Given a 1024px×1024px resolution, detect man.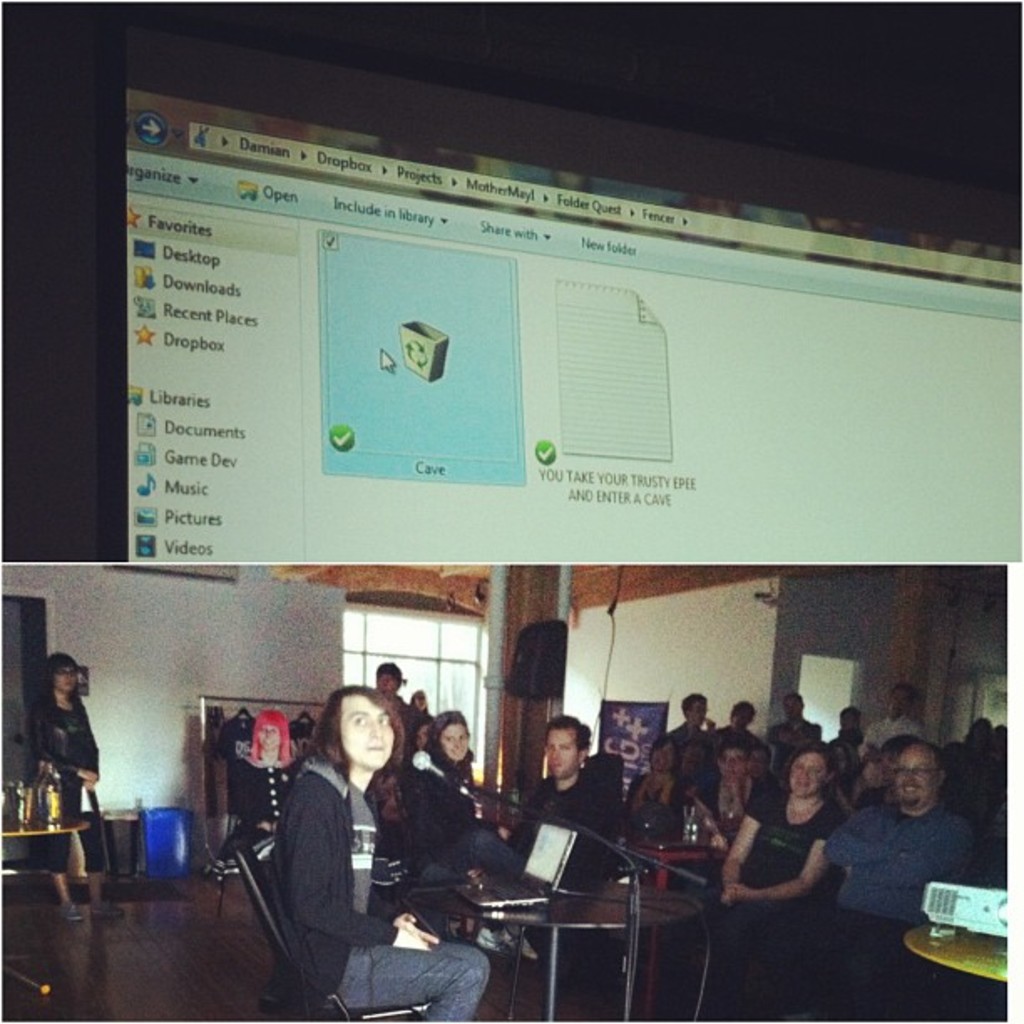
507,703,614,888.
